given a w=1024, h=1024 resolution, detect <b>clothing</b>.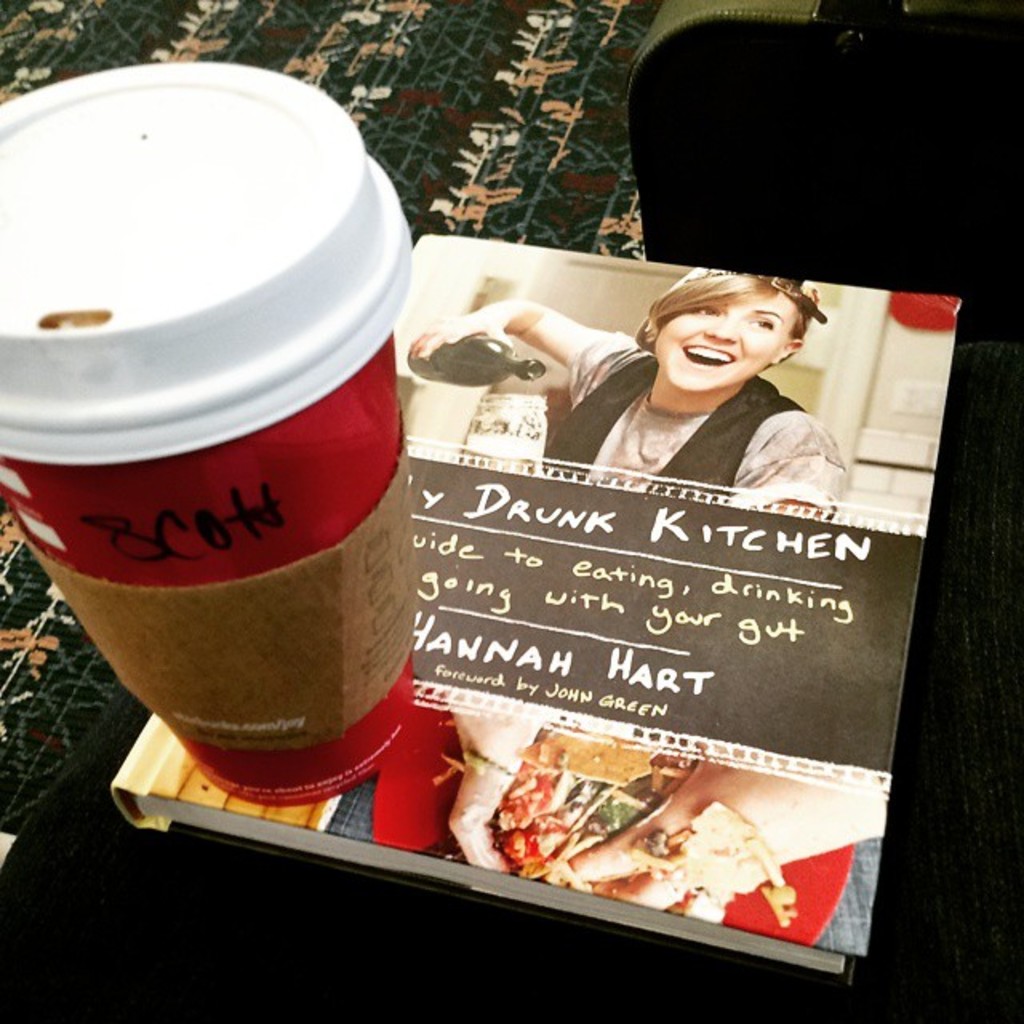
bbox(528, 330, 864, 504).
